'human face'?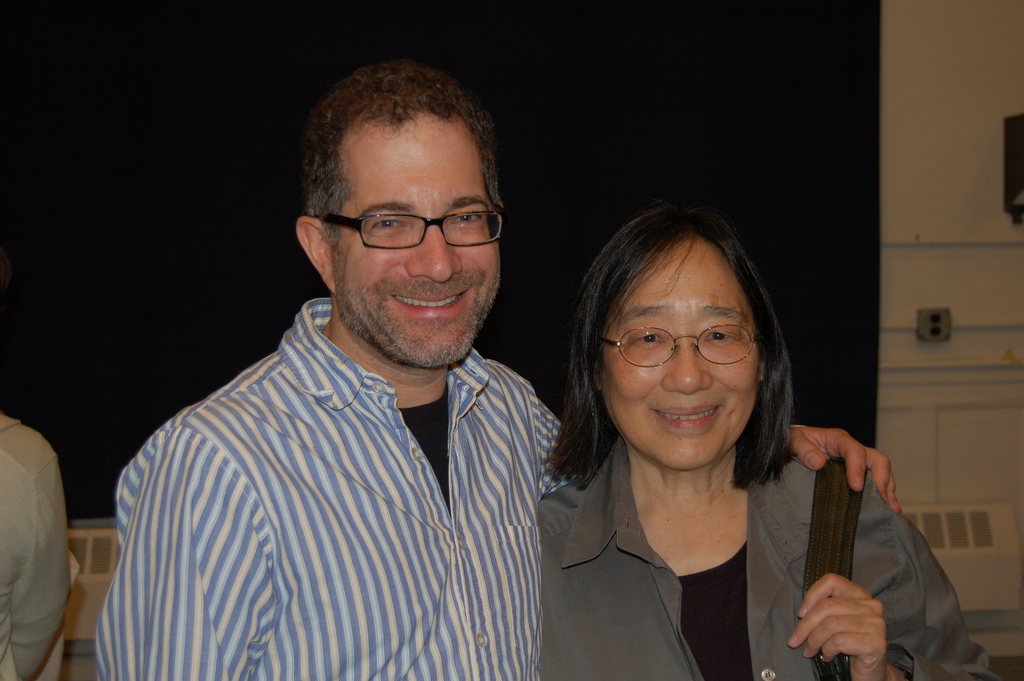
{"x1": 606, "y1": 256, "x2": 758, "y2": 468}
